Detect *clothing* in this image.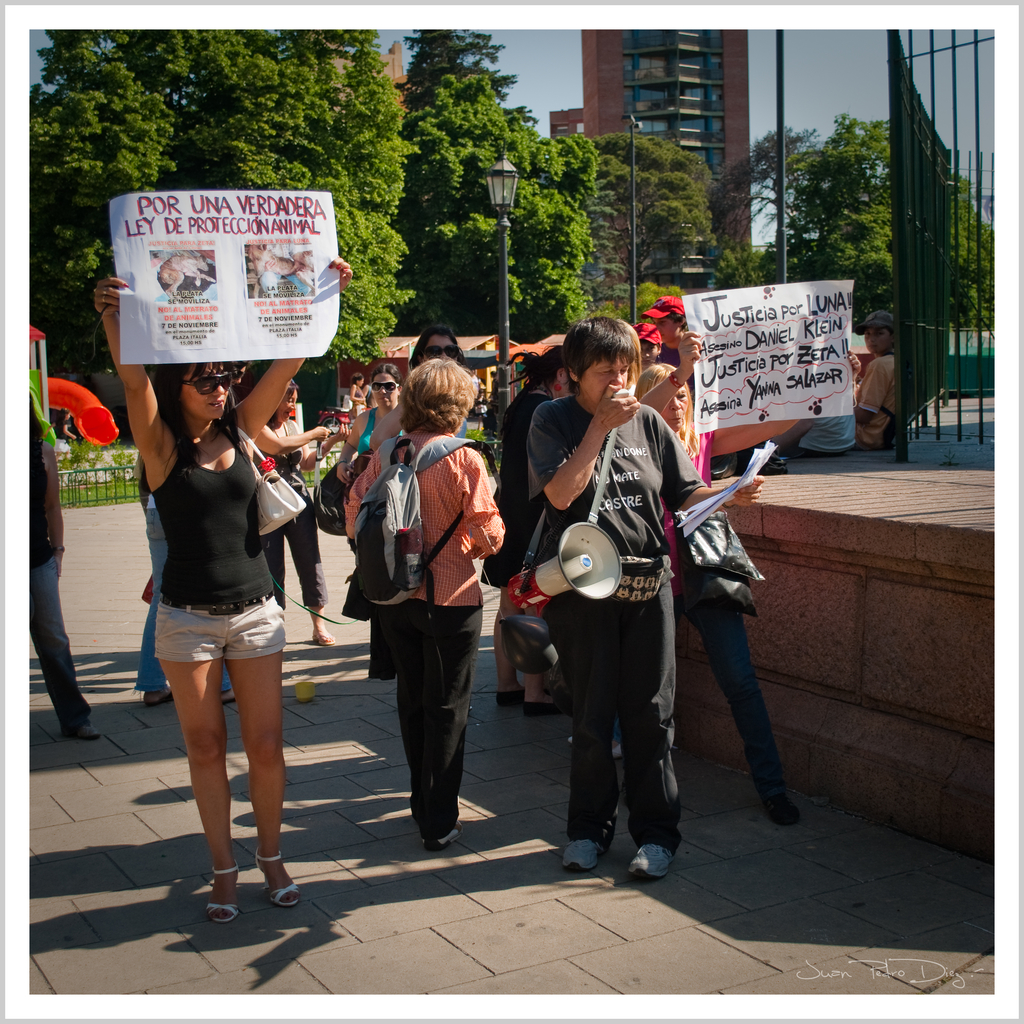
Detection: bbox=(645, 428, 785, 794).
